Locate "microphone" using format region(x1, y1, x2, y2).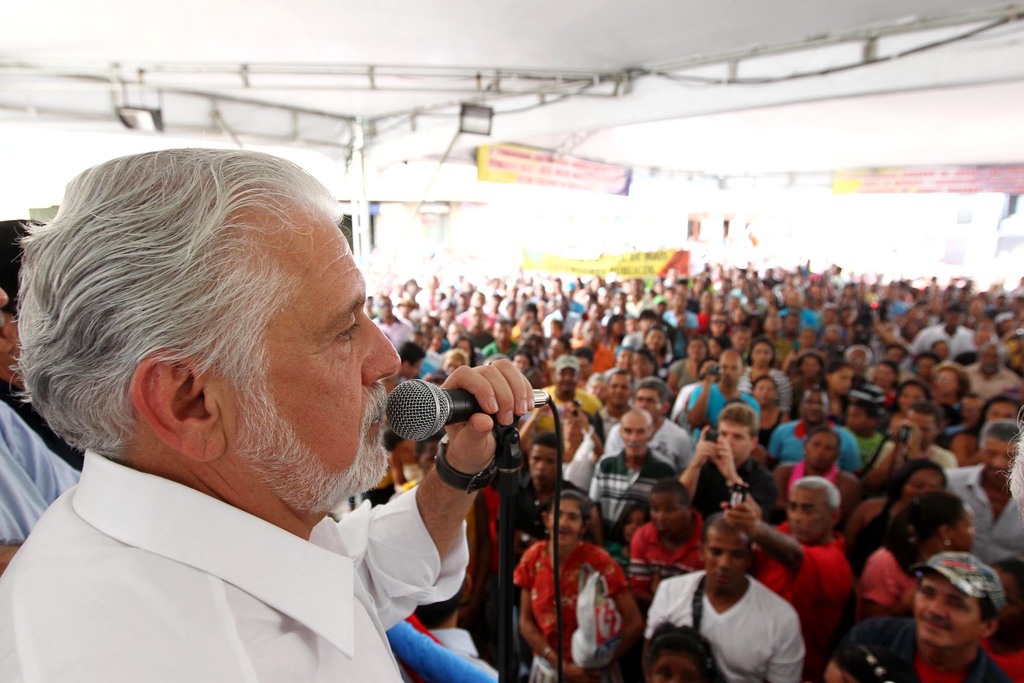
region(352, 368, 555, 459).
